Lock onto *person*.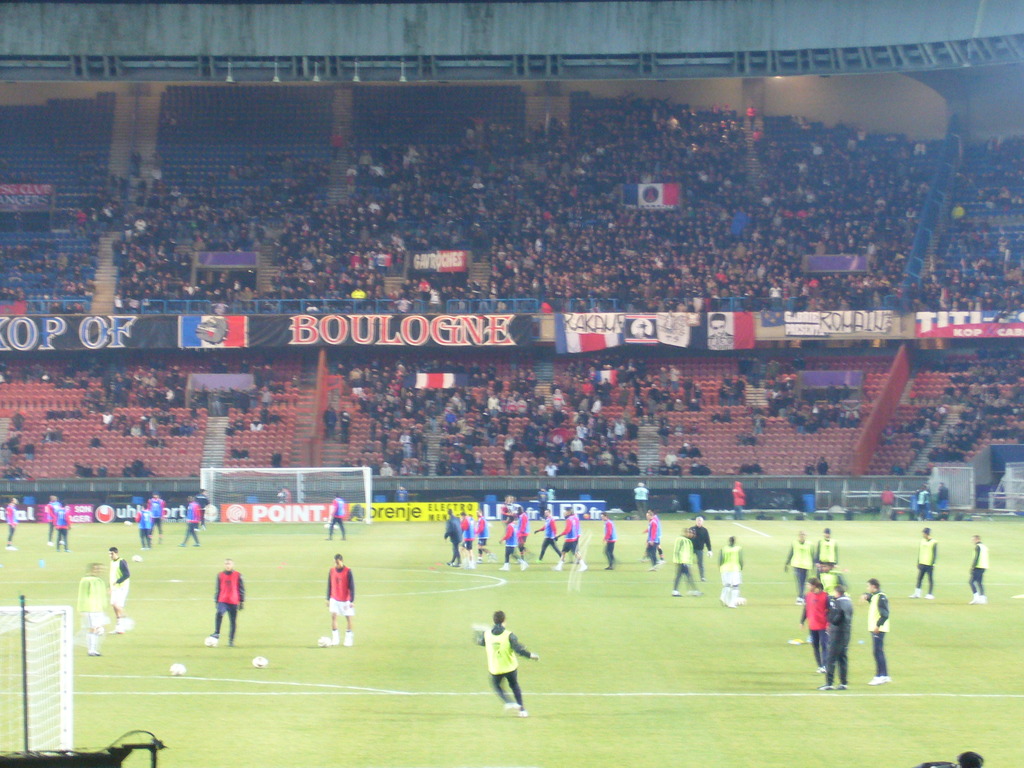
Locked: box(856, 572, 890, 682).
